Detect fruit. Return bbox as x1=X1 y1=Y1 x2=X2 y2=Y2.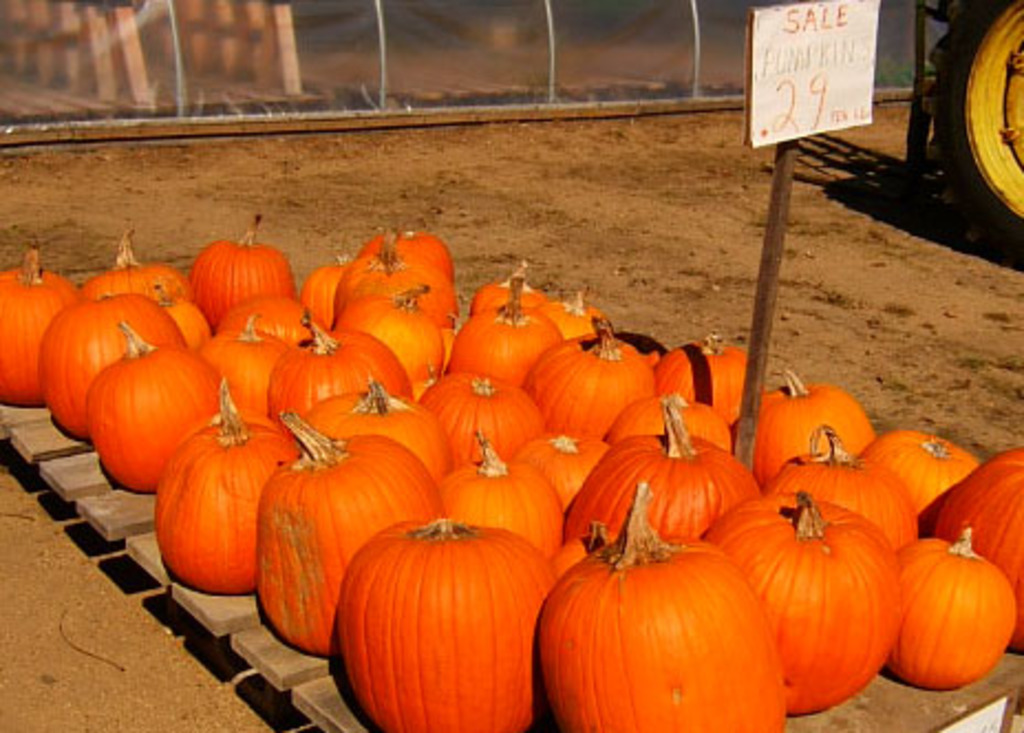
x1=300 y1=265 x2=349 y2=314.
